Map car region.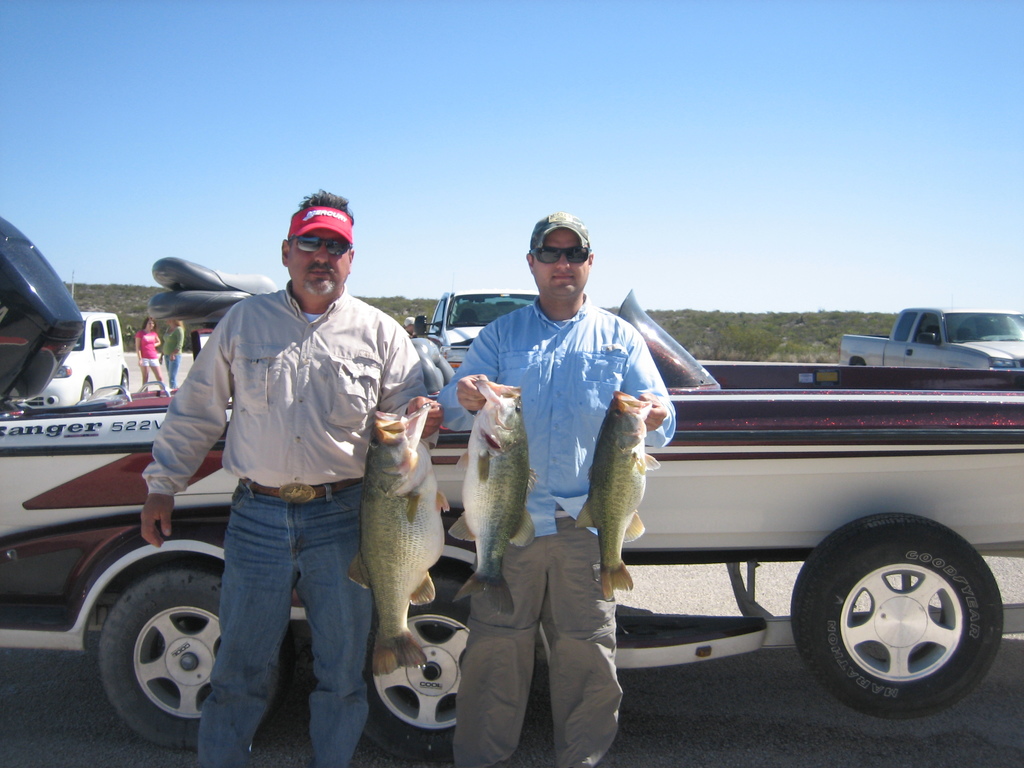
Mapped to (0, 212, 108, 415).
